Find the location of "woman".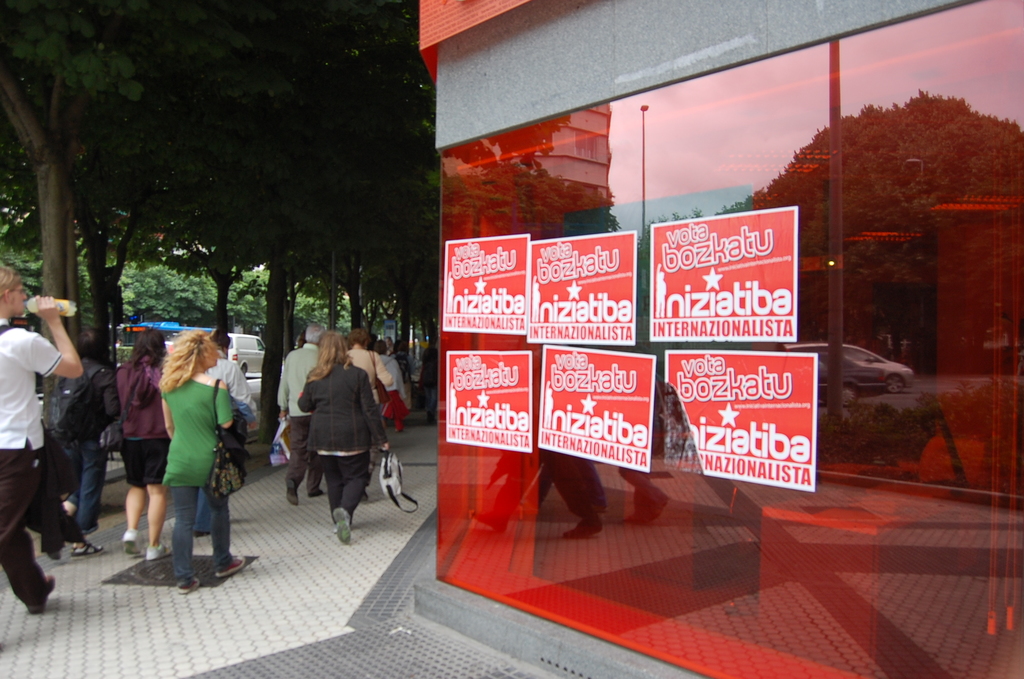
Location: crop(159, 325, 243, 582).
